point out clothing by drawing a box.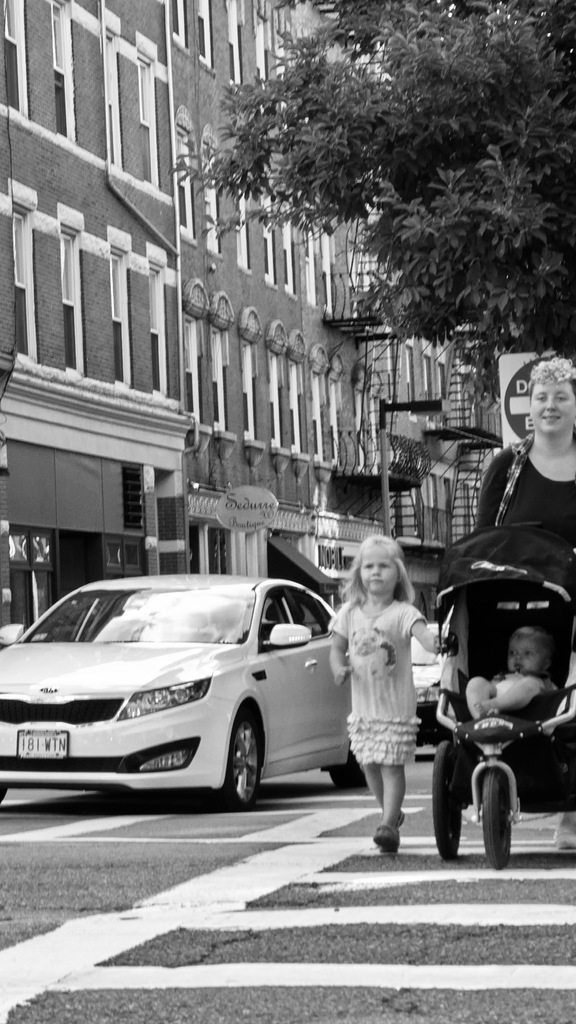
x1=338 y1=558 x2=434 y2=808.
